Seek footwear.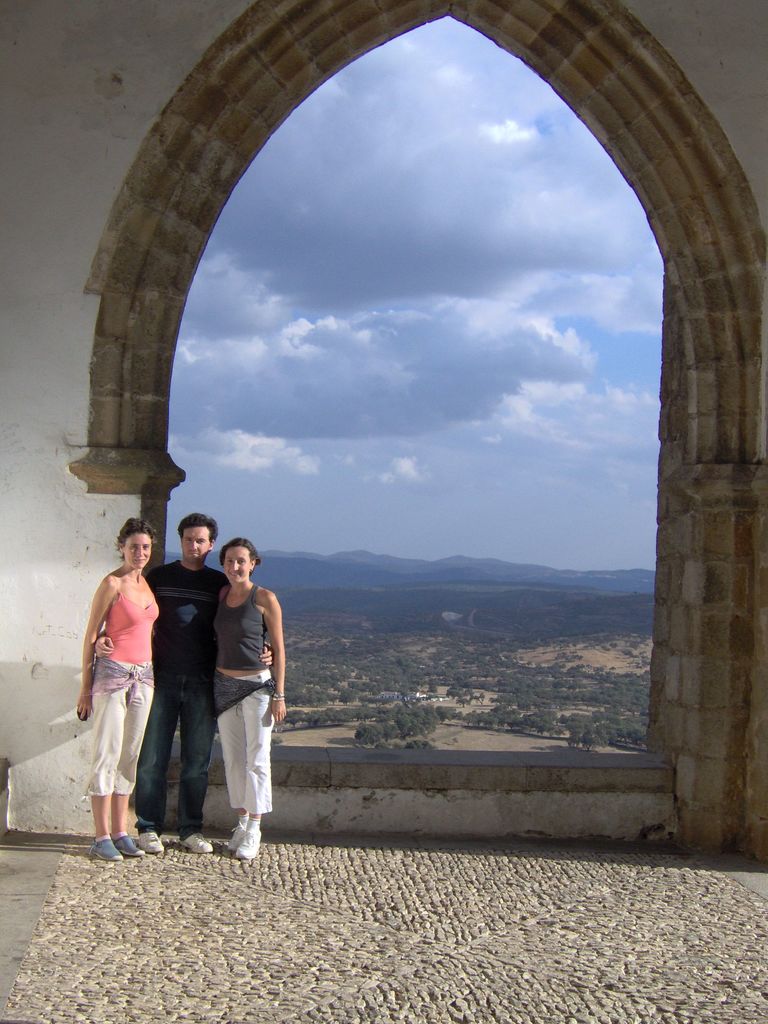
{"x1": 136, "y1": 829, "x2": 171, "y2": 855}.
